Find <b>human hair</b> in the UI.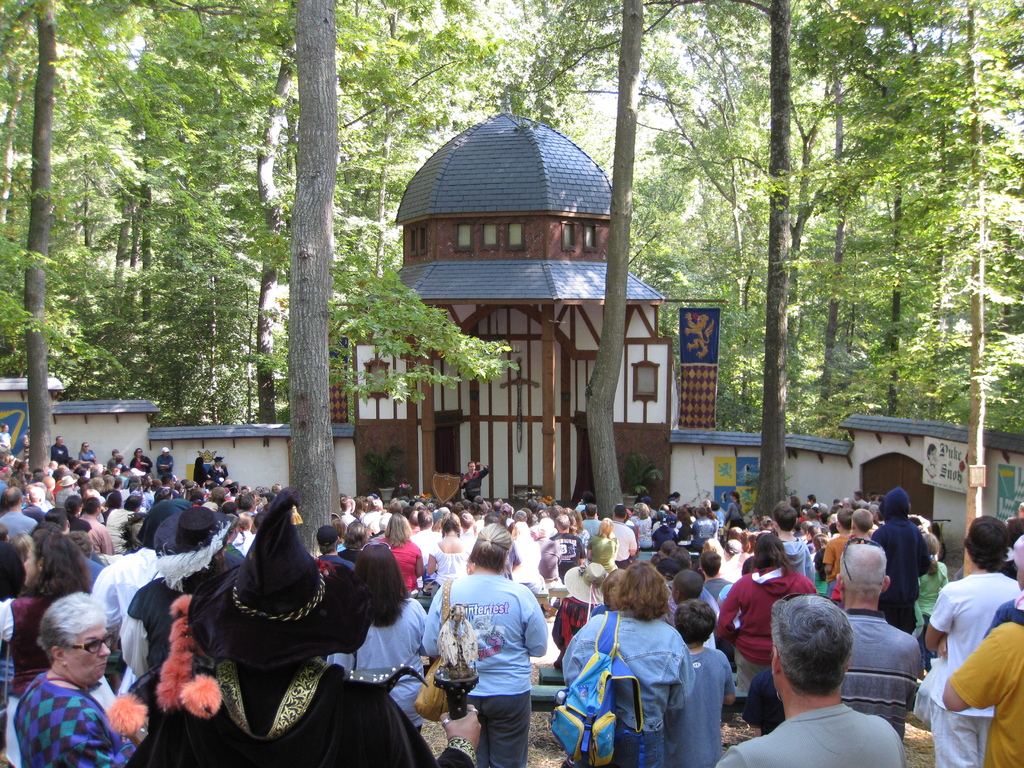
UI element at {"x1": 5, "y1": 487, "x2": 22, "y2": 511}.
